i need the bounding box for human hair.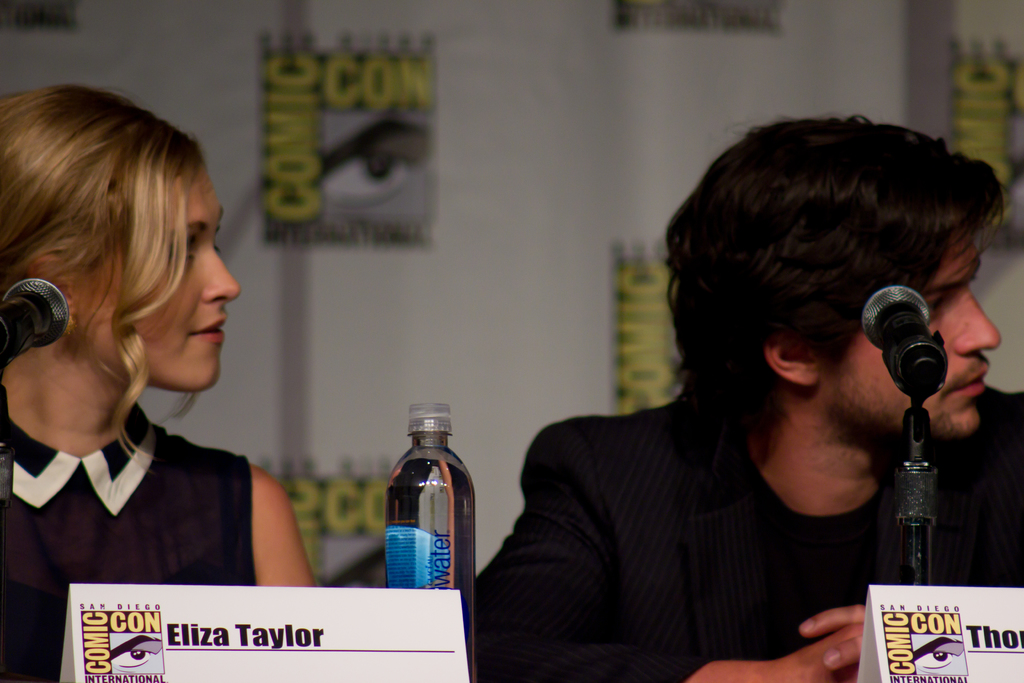
Here it is: (x1=665, y1=109, x2=1015, y2=506).
